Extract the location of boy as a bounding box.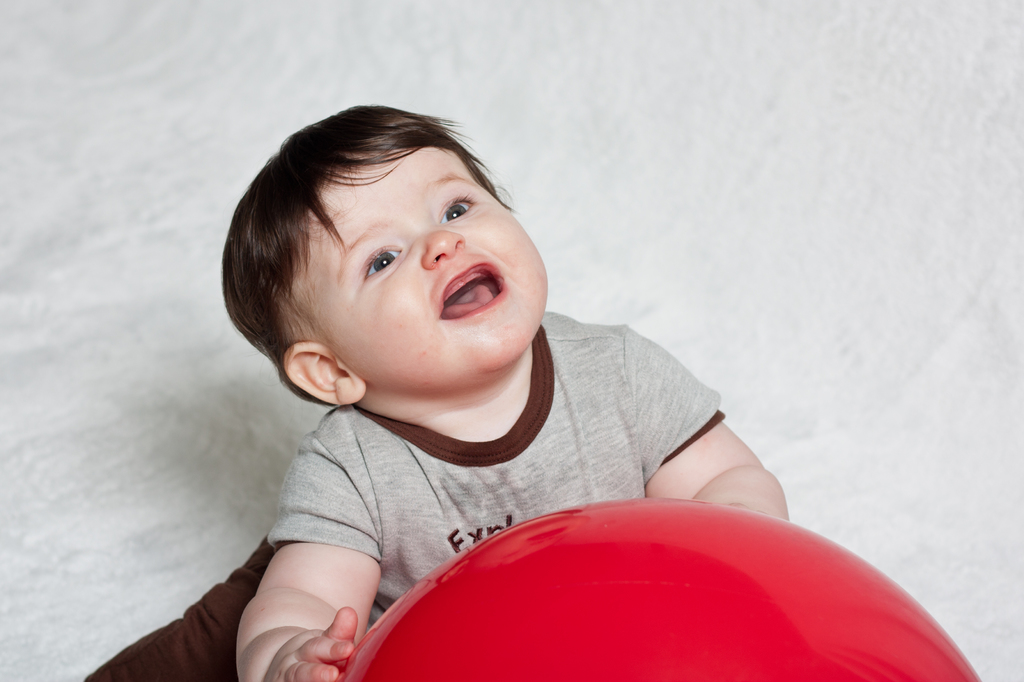
l=219, t=95, r=803, b=681.
